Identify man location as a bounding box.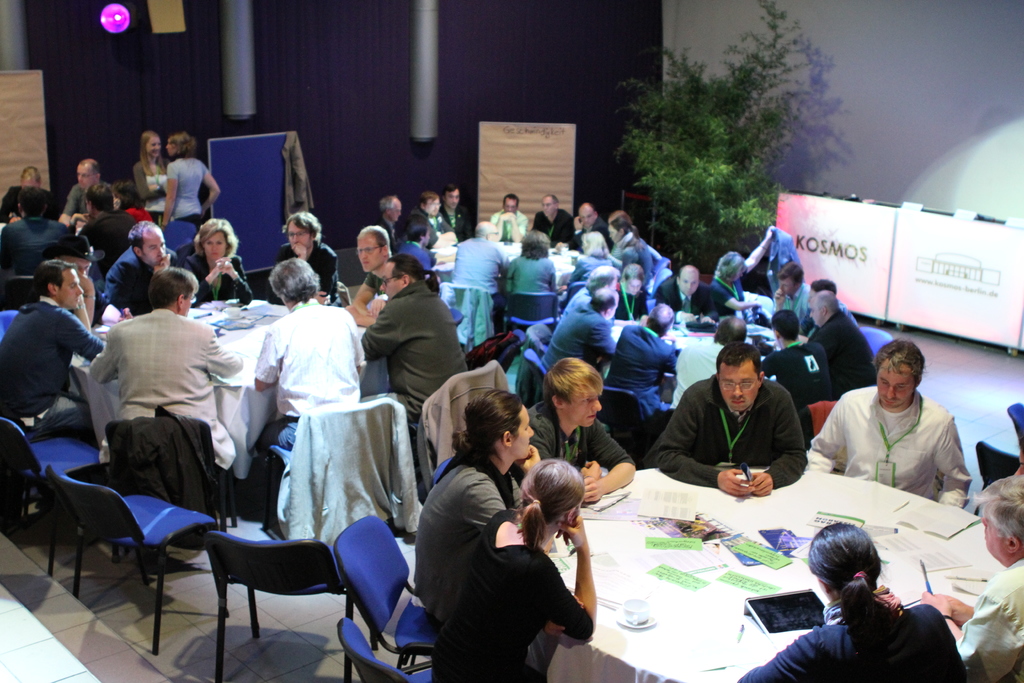
region(919, 474, 1023, 682).
